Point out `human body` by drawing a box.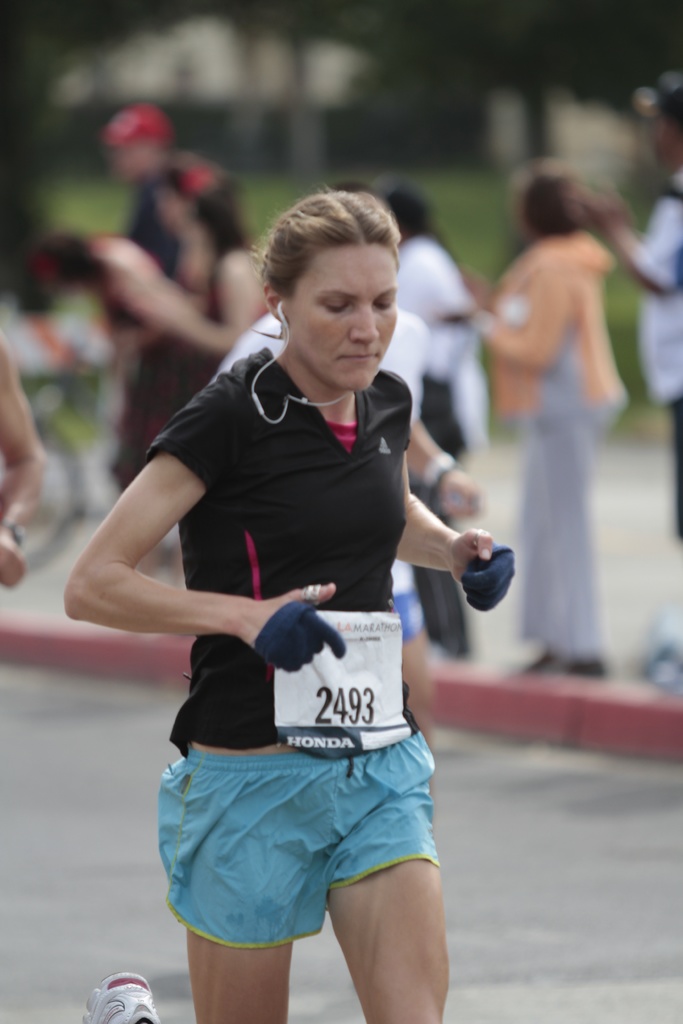
(left=32, top=228, right=267, bottom=547).
